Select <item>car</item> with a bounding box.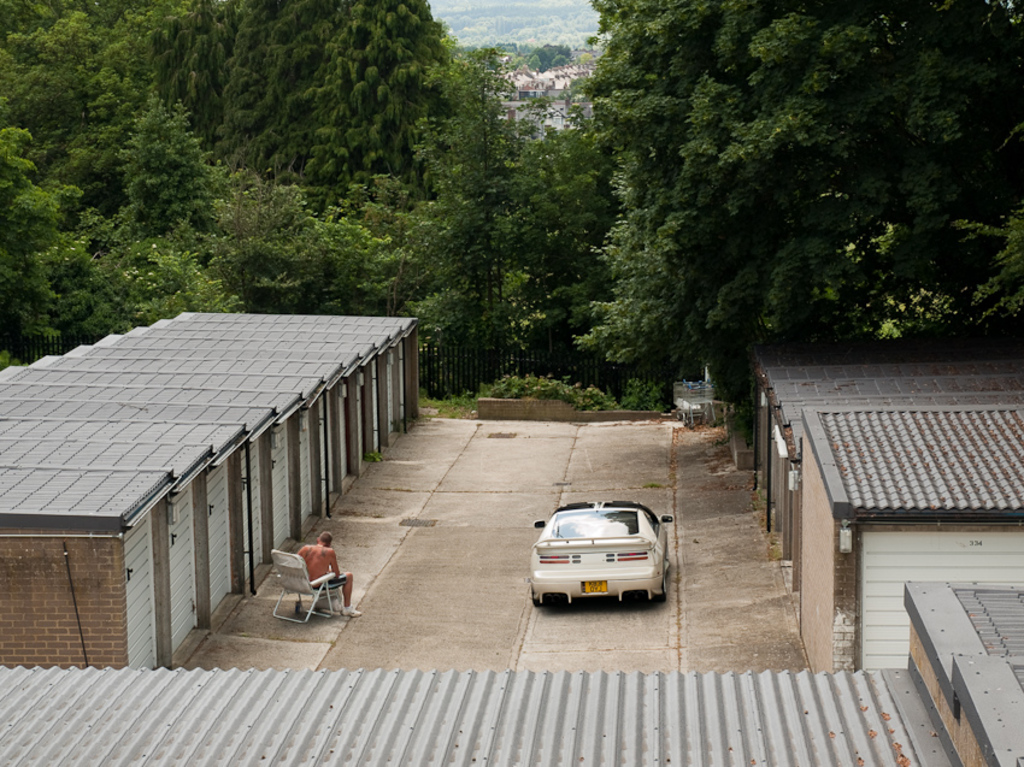
pyautogui.locateOnScreen(532, 501, 671, 609).
